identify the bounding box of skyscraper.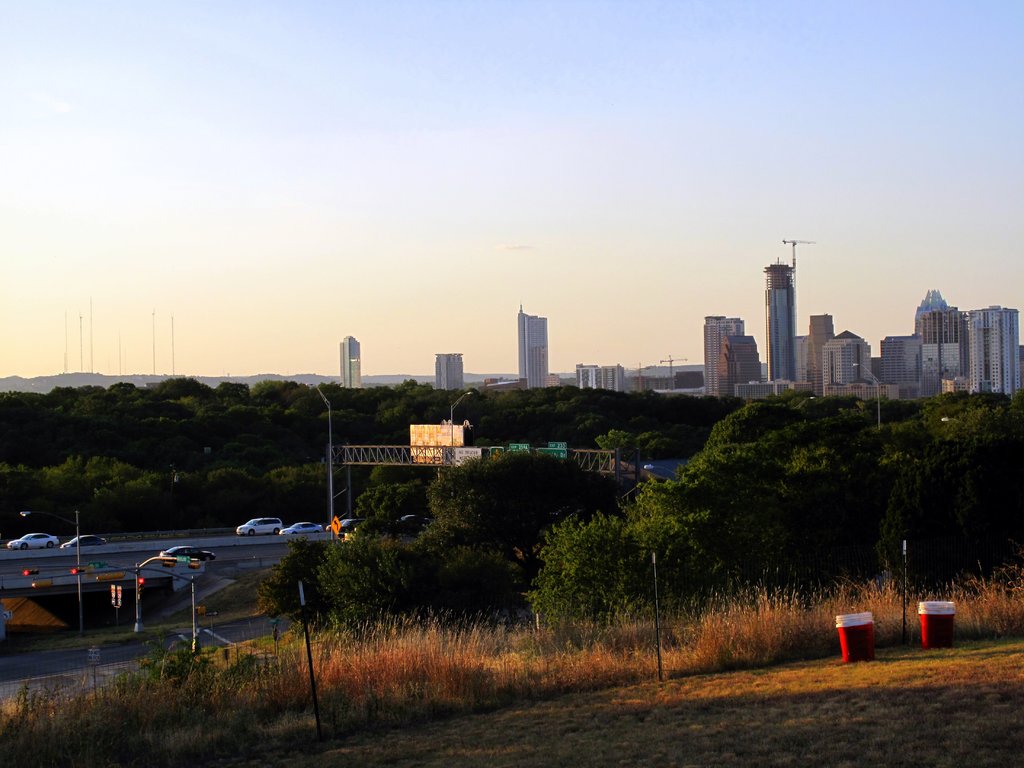
(509,301,553,387).
